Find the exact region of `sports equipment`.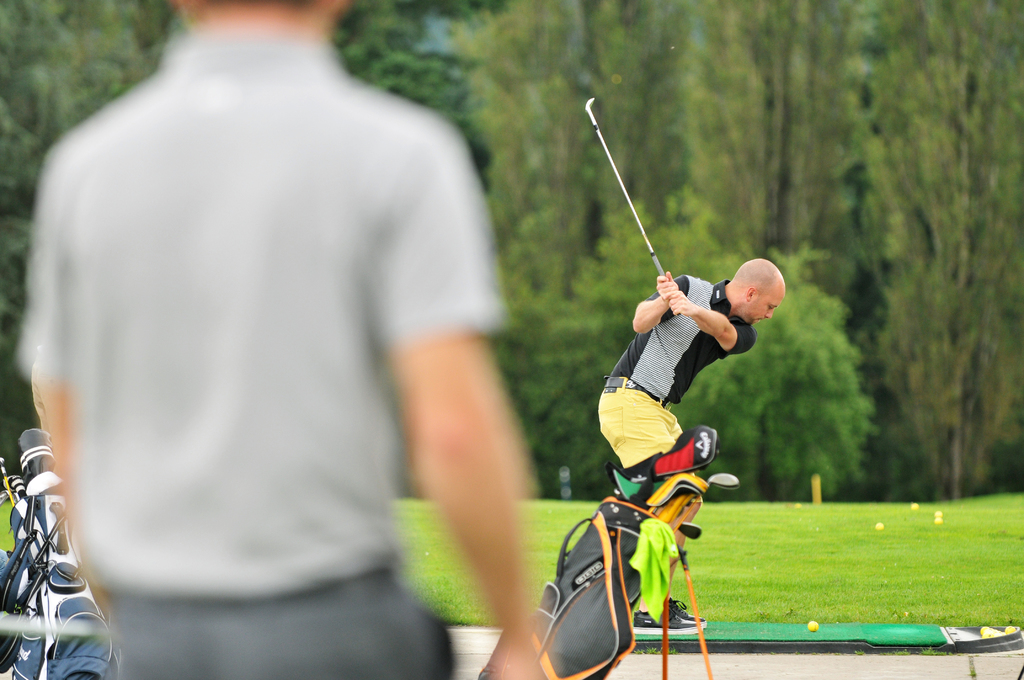
Exact region: <region>908, 498, 927, 512</region>.
